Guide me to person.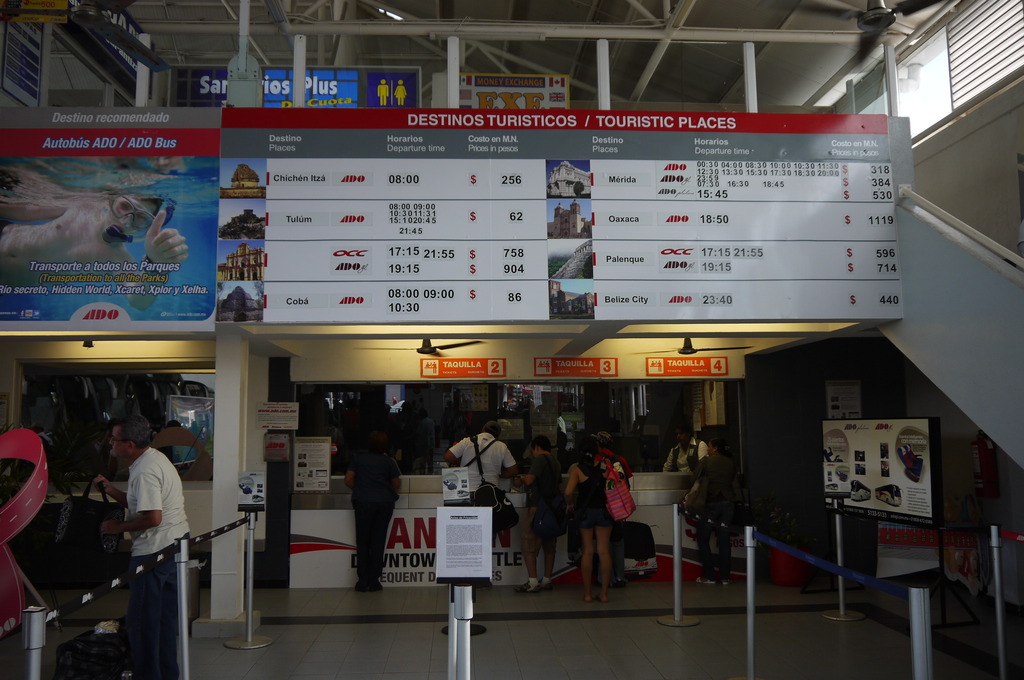
Guidance: <region>662, 426, 701, 471</region>.
